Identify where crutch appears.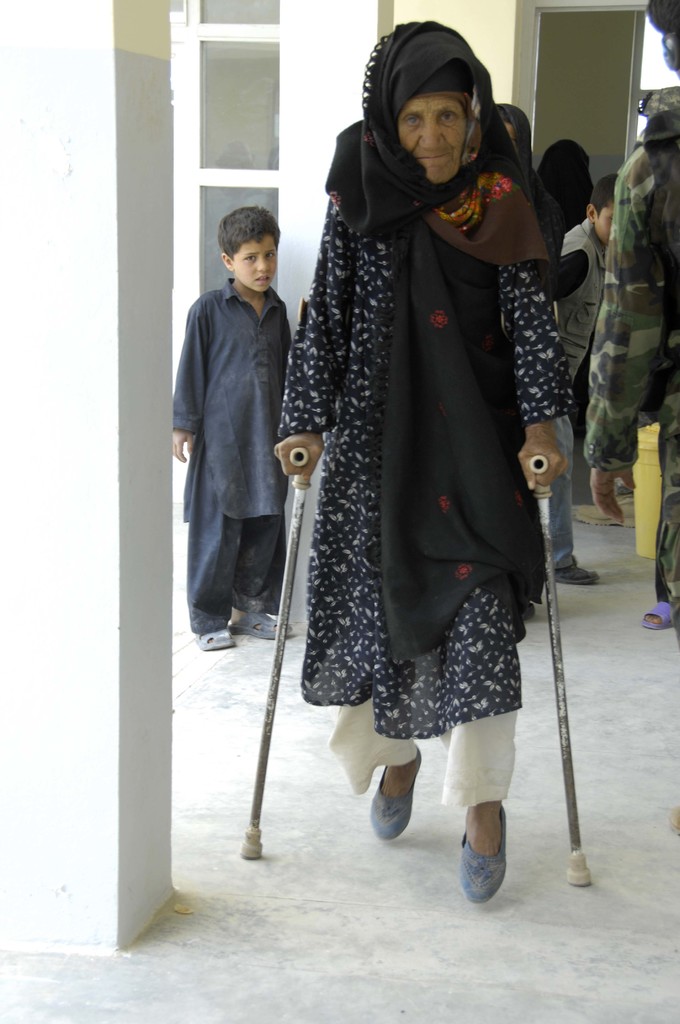
Appears at rect(529, 452, 597, 884).
